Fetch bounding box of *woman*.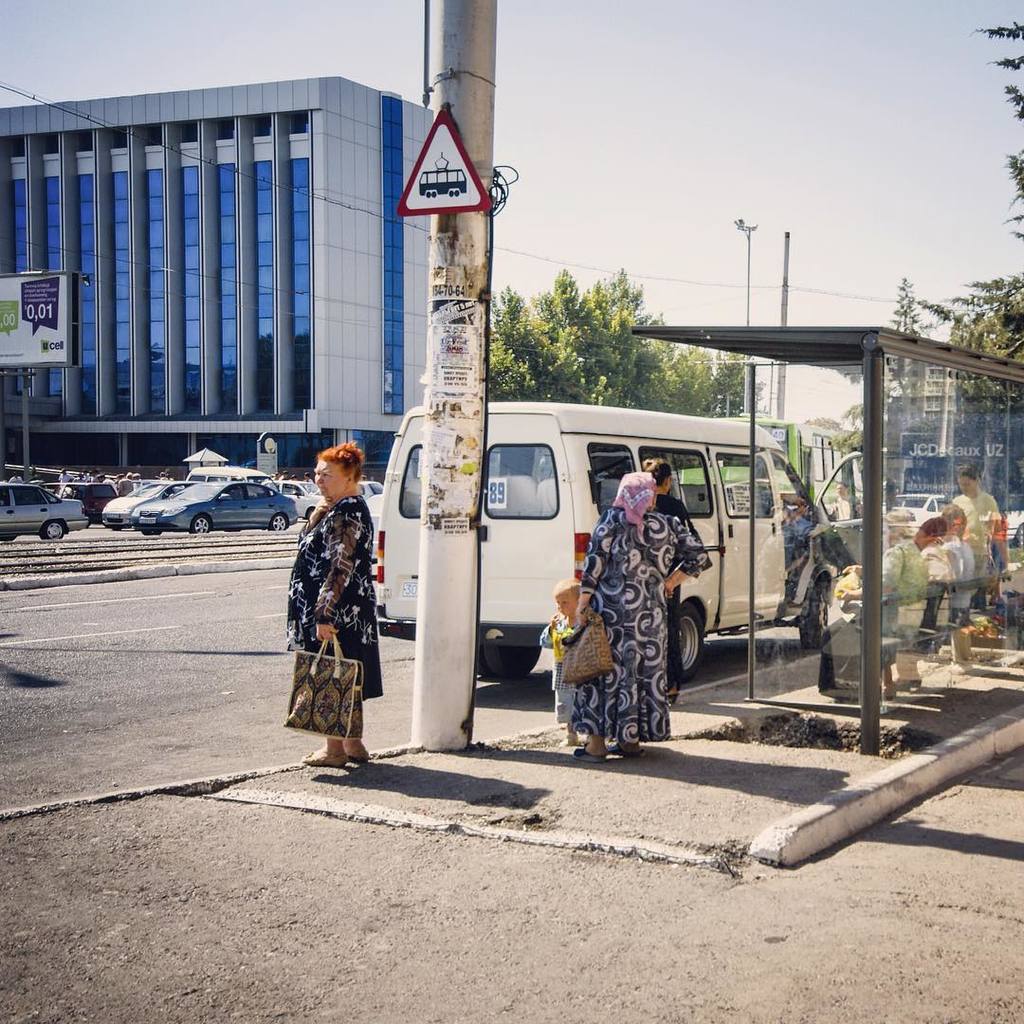
Bbox: <region>560, 469, 704, 761</region>.
